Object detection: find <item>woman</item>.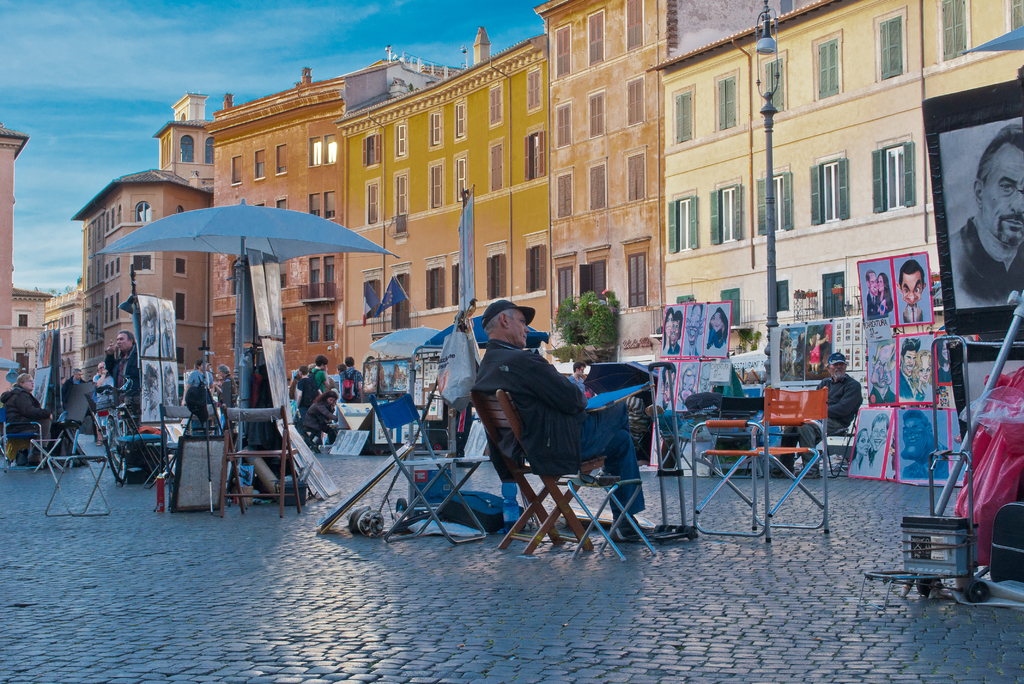
<box>303,391,340,446</box>.
